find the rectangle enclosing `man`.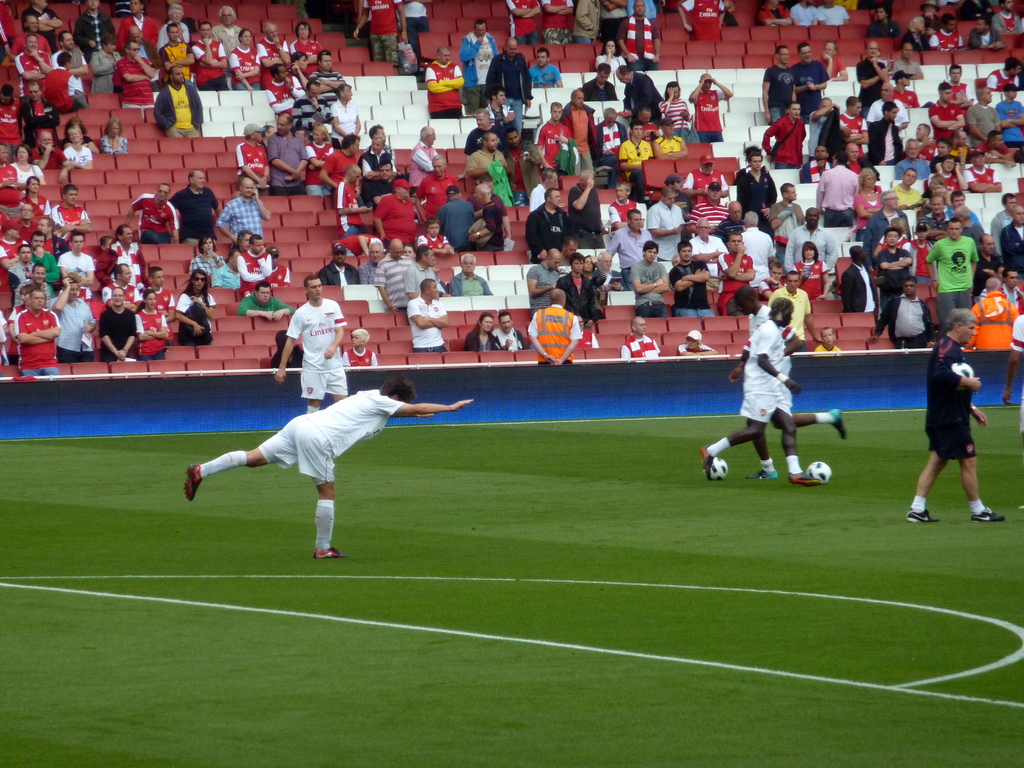
l=527, t=45, r=563, b=86.
